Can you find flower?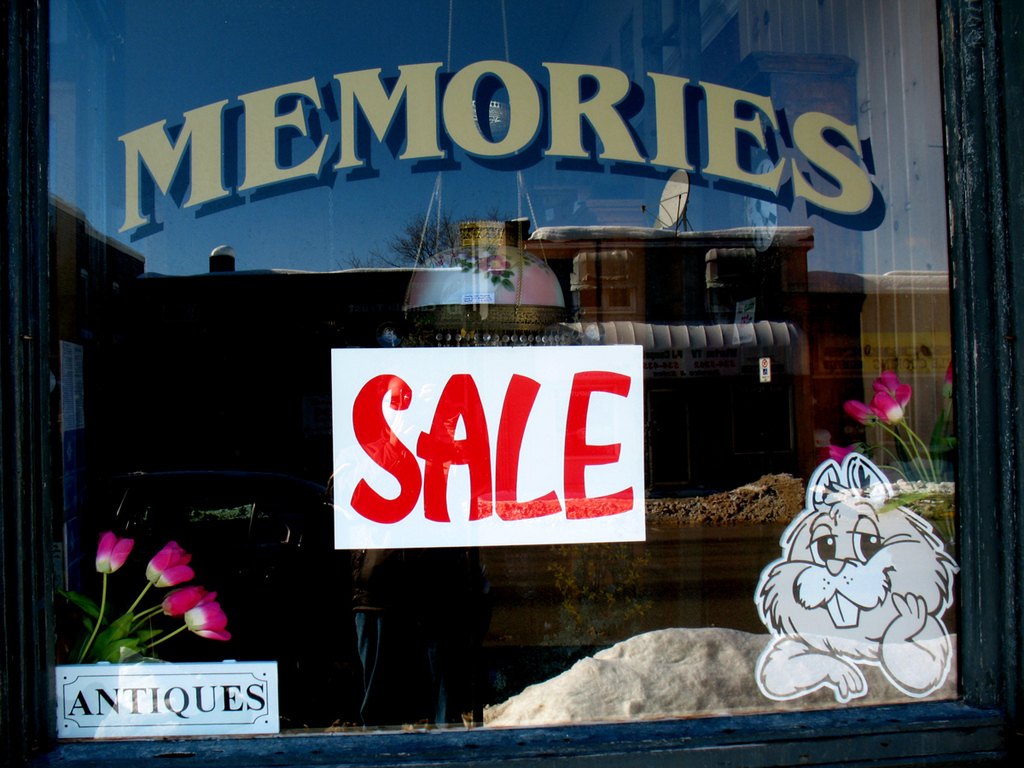
Yes, bounding box: detection(155, 576, 220, 620).
